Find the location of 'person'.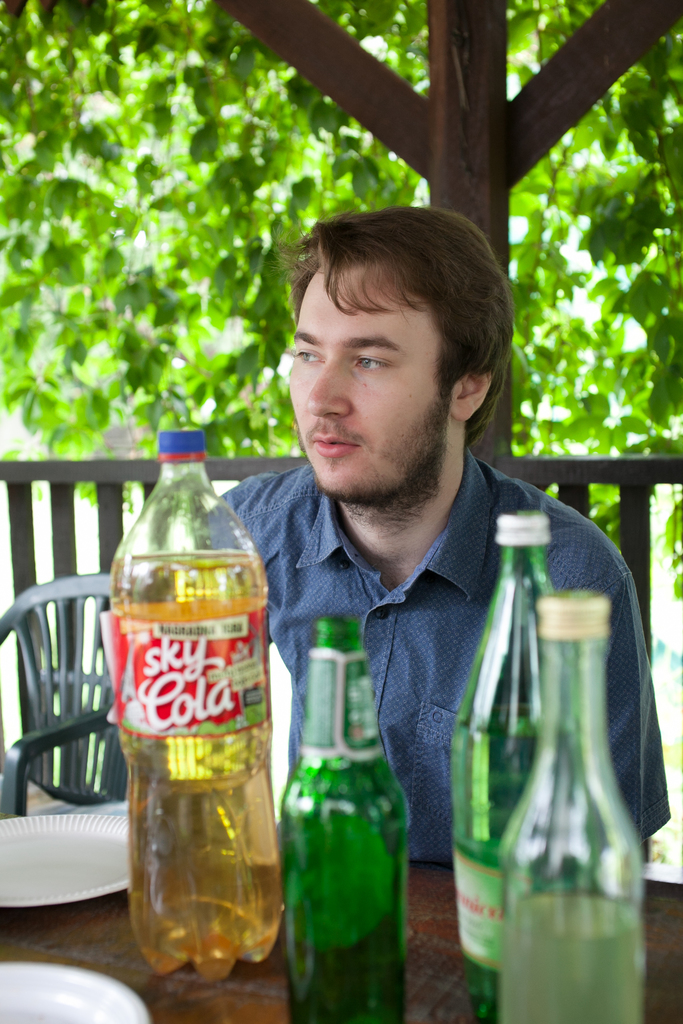
Location: [201,197,669,870].
